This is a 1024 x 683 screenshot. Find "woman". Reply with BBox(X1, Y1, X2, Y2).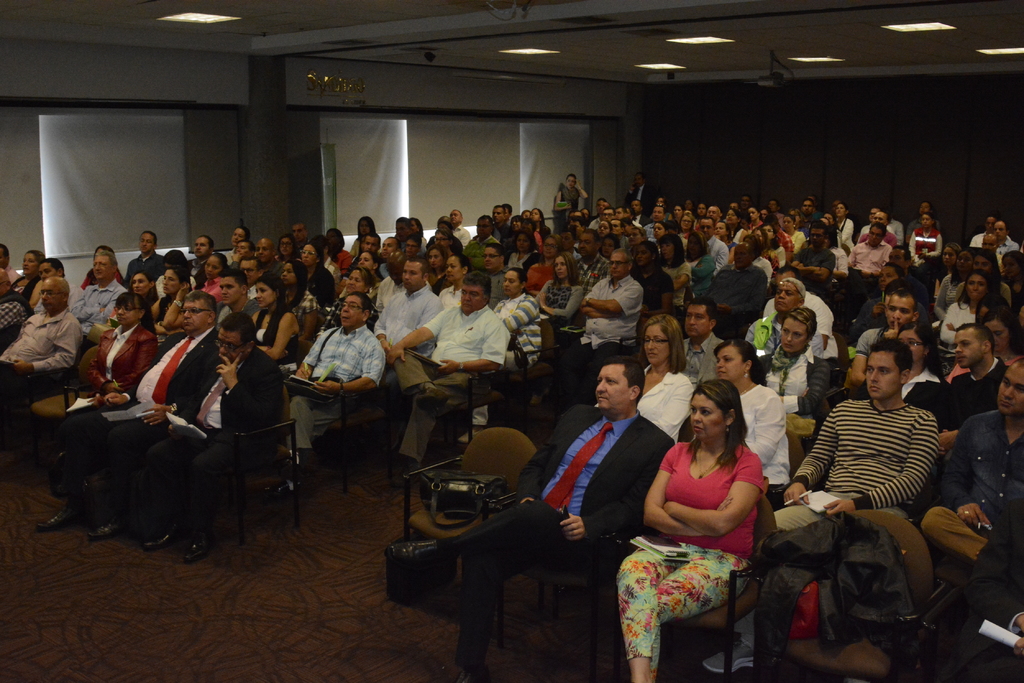
BBox(148, 268, 195, 341).
